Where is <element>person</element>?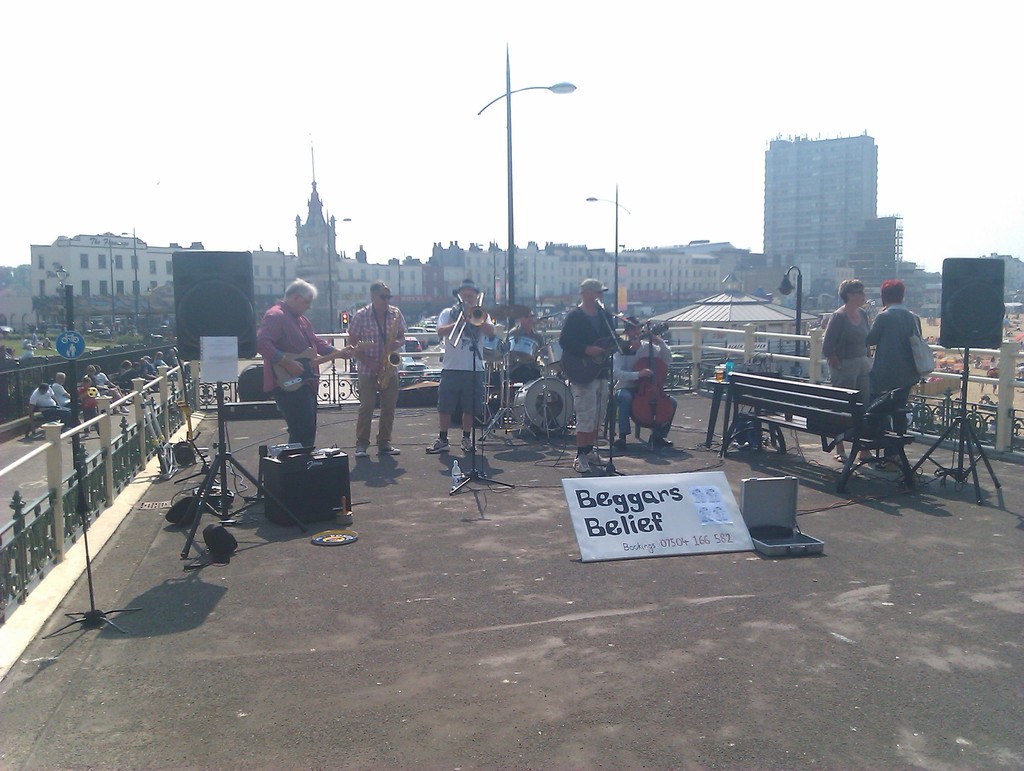
{"left": 150, "top": 350, "right": 177, "bottom": 380}.
